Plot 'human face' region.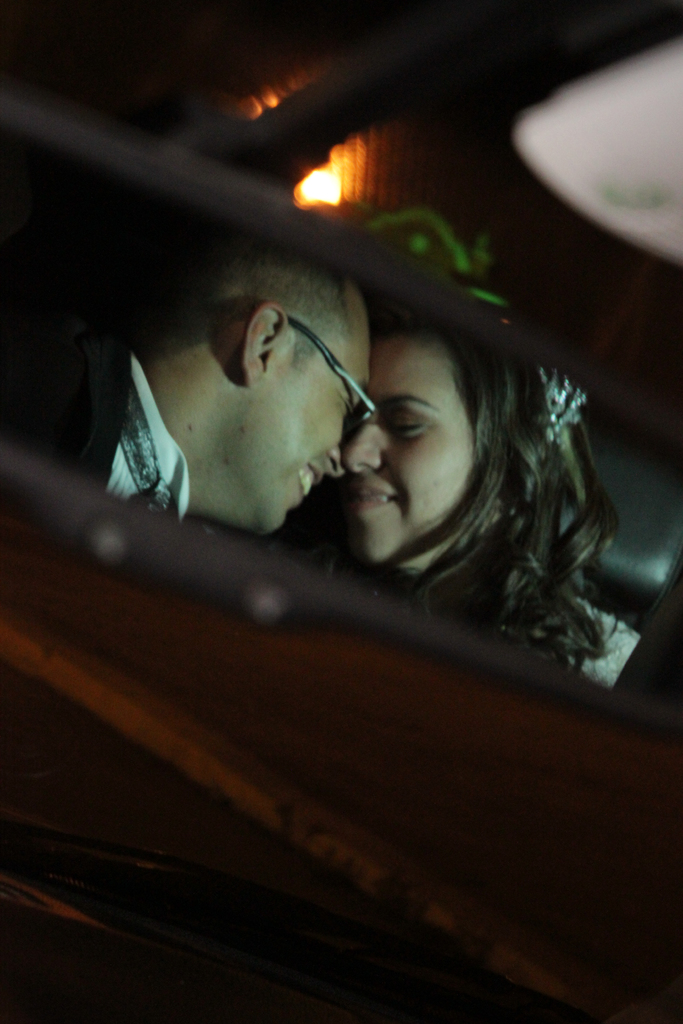
Plotted at crop(342, 331, 475, 557).
